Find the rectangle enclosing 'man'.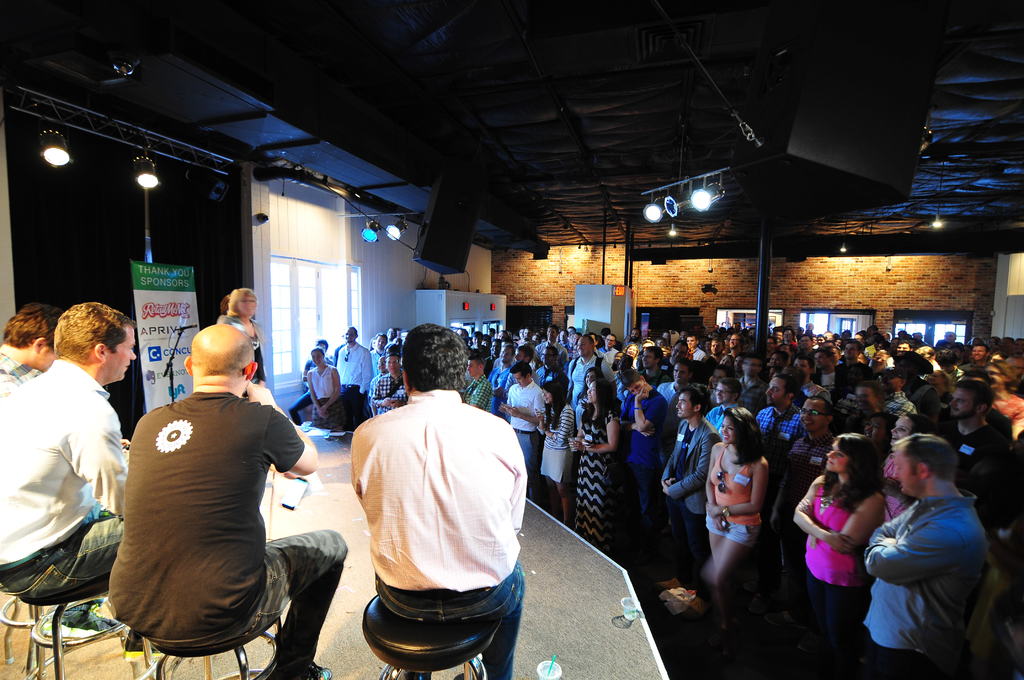
890/341/911/369.
